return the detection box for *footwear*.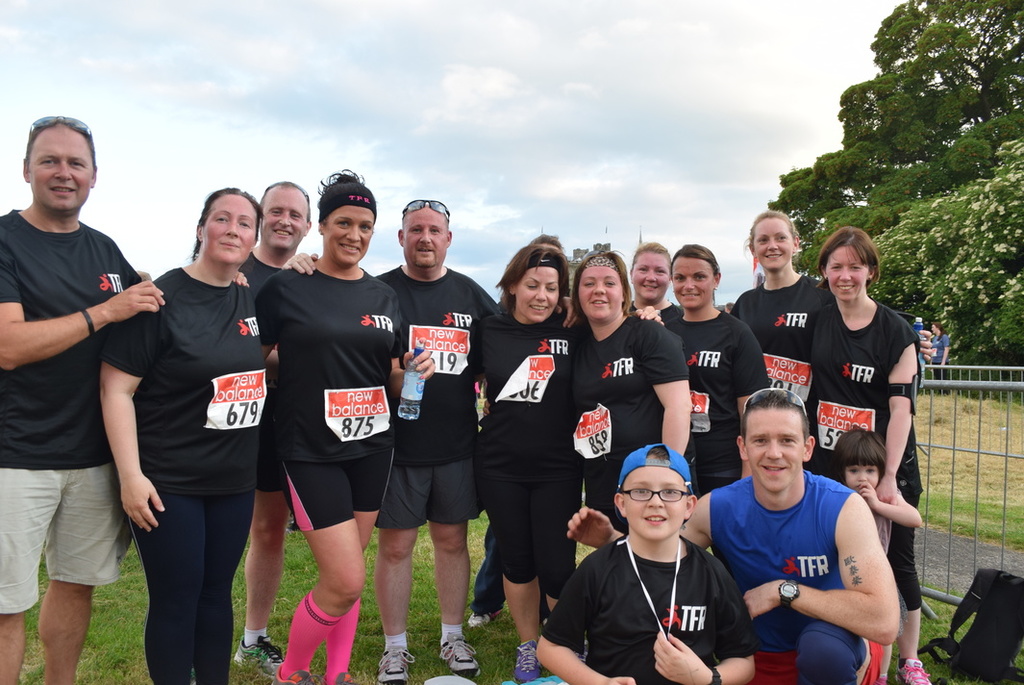
[left=516, top=641, right=536, bottom=679].
